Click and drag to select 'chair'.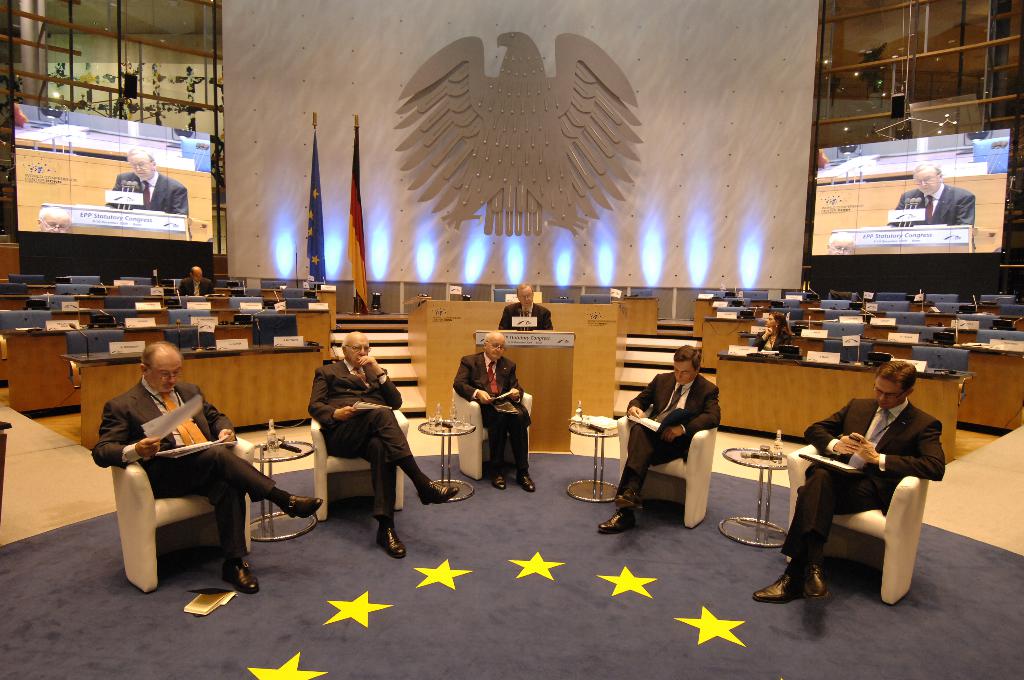
Selection: [824,339,874,363].
